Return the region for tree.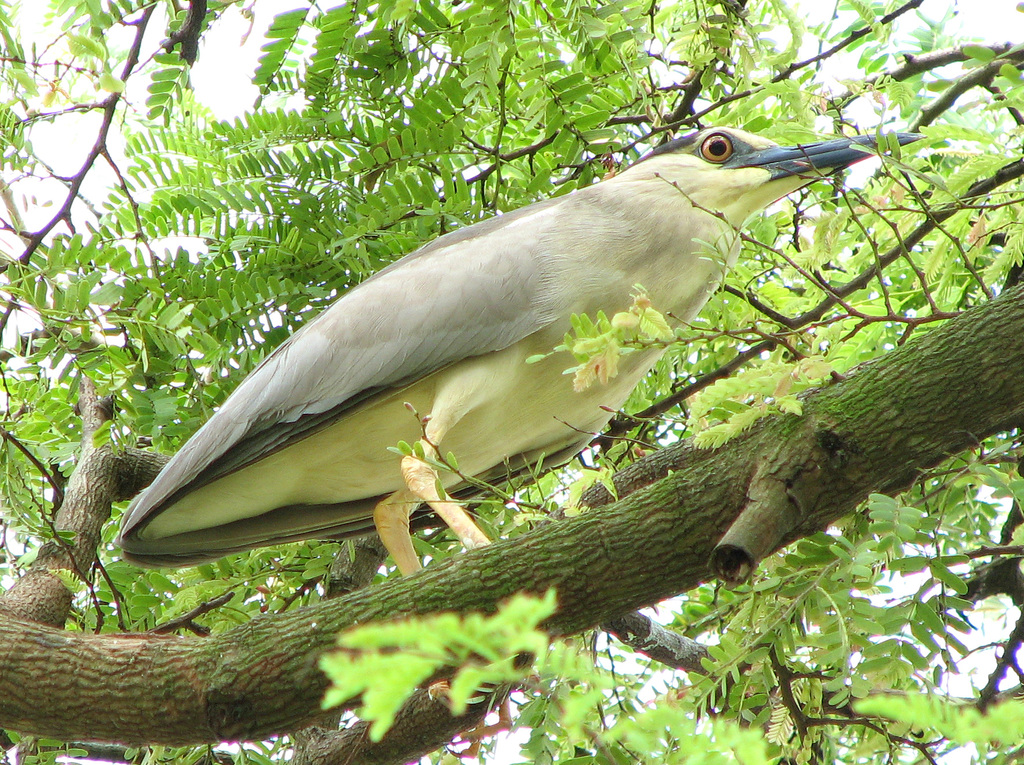
(0, 15, 1023, 689).
